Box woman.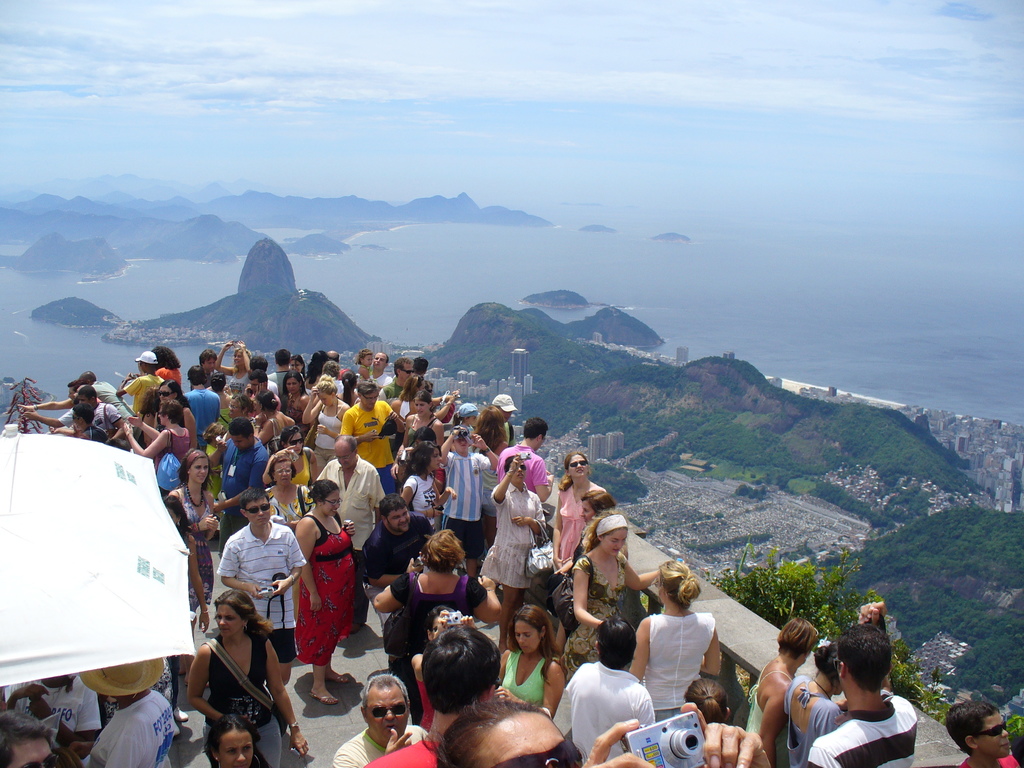
l=625, t=560, r=724, b=725.
